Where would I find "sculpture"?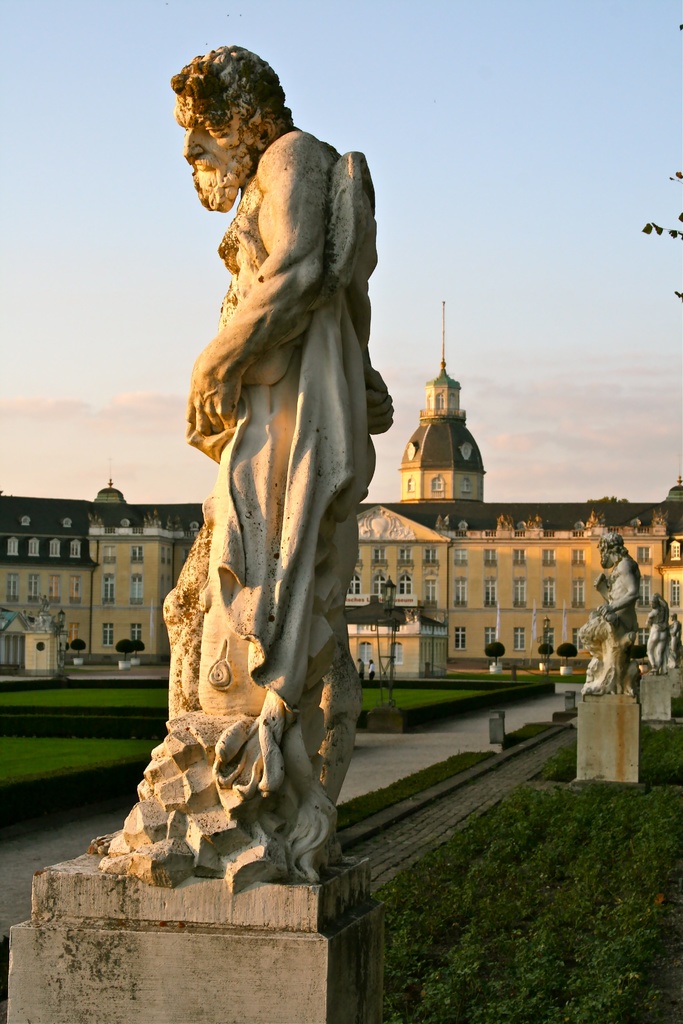
At 657, 596, 682, 684.
